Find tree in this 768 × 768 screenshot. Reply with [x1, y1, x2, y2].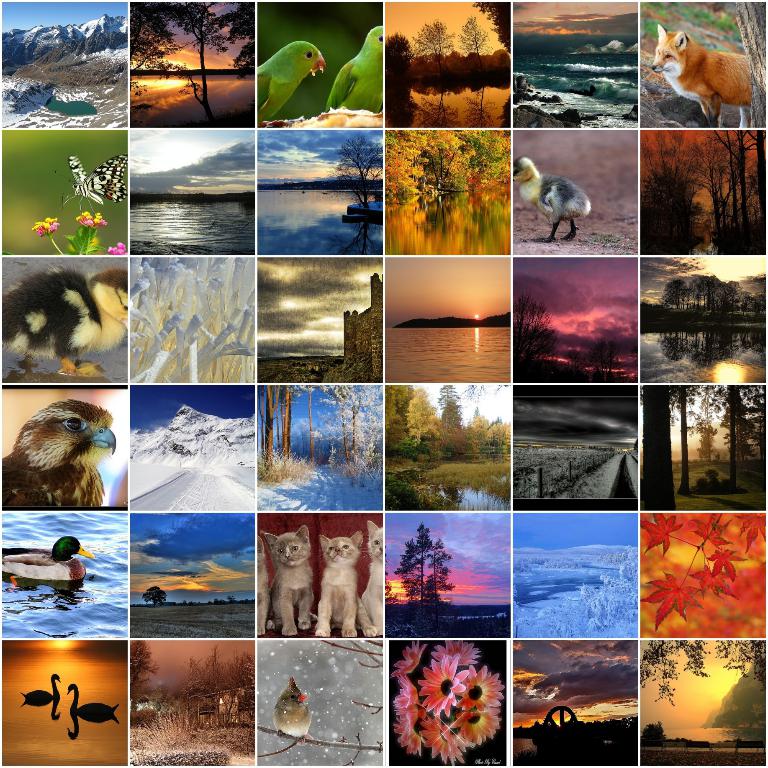
[323, 134, 385, 214].
